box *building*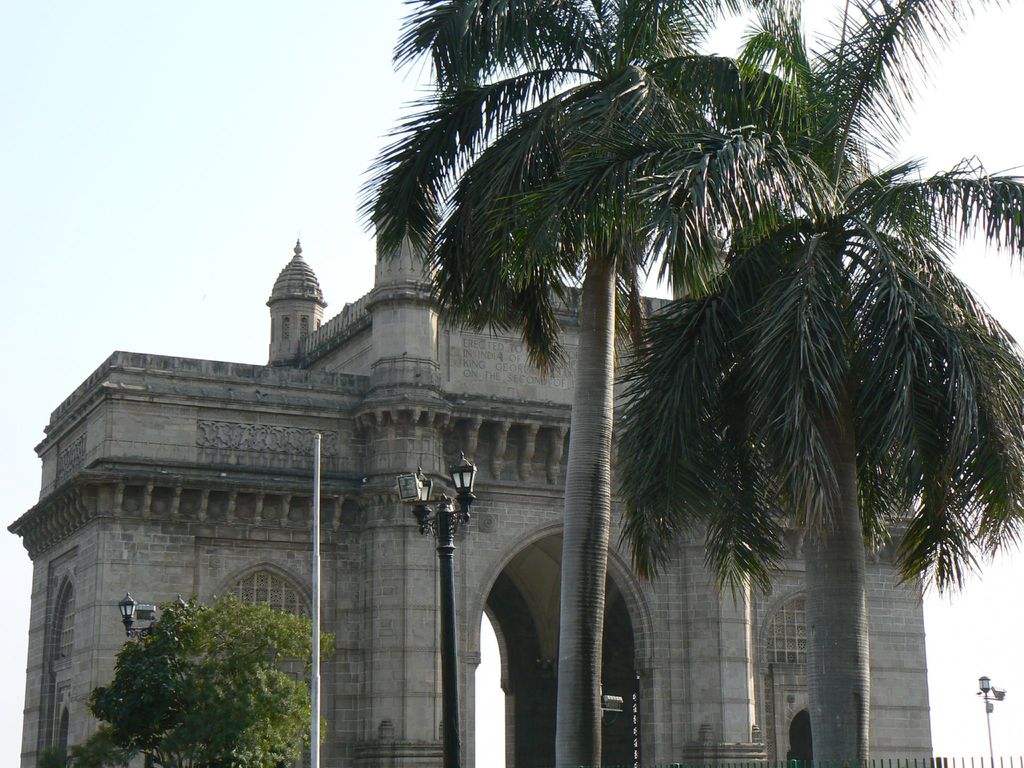
4,196,935,767
